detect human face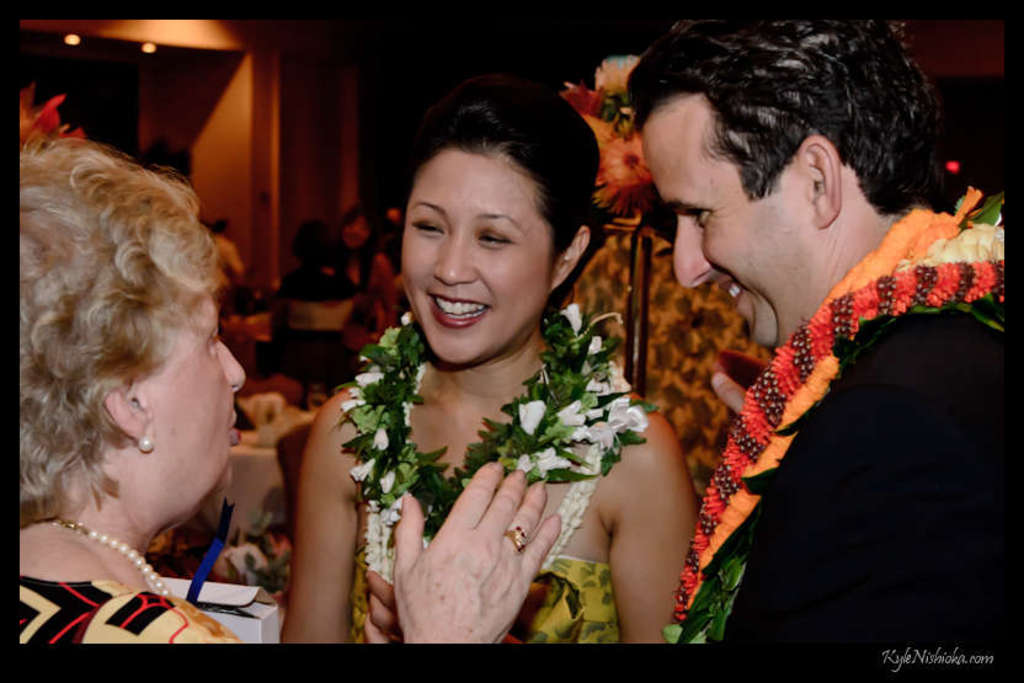
[155, 290, 245, 518]
